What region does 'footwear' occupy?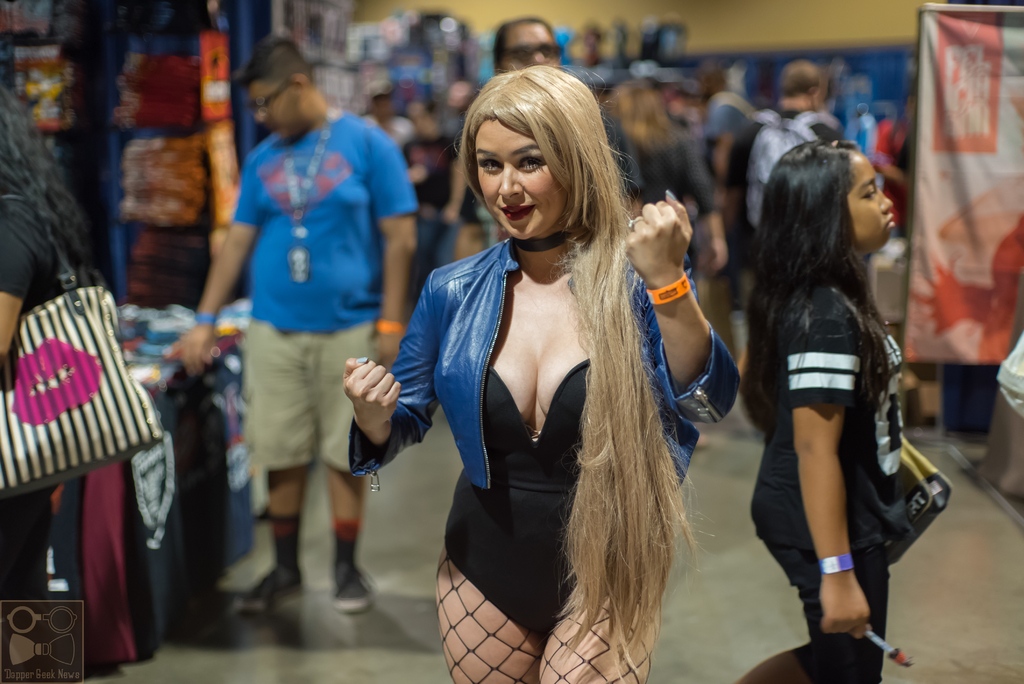
region(231, 558, 311, 616).
